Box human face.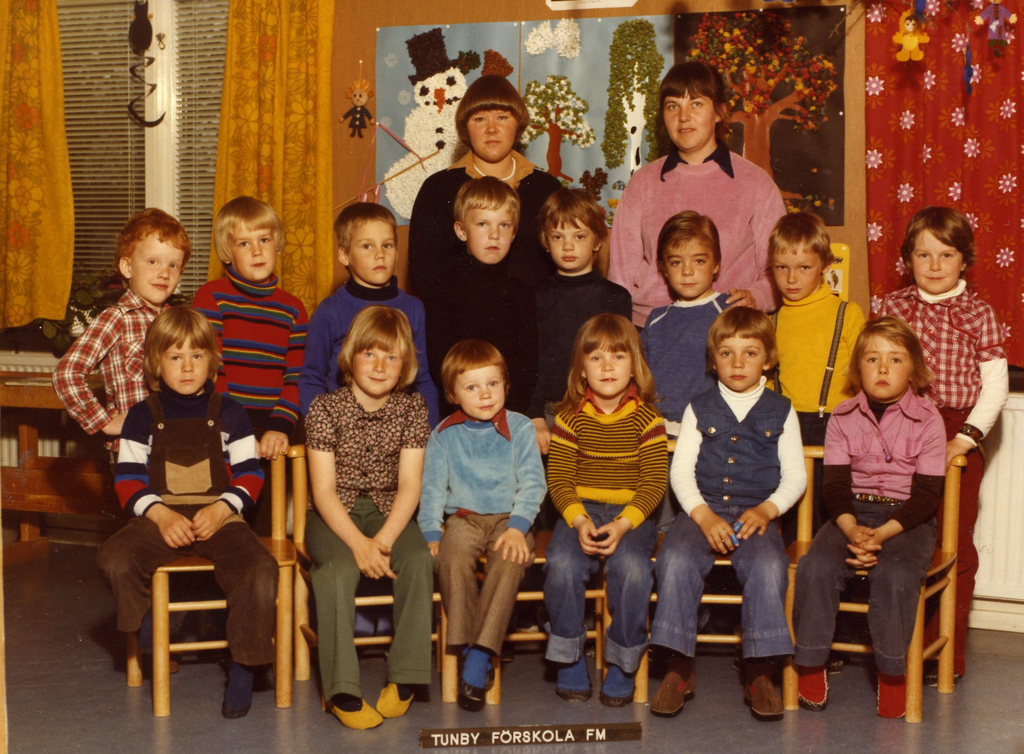
129:230:187:305.
